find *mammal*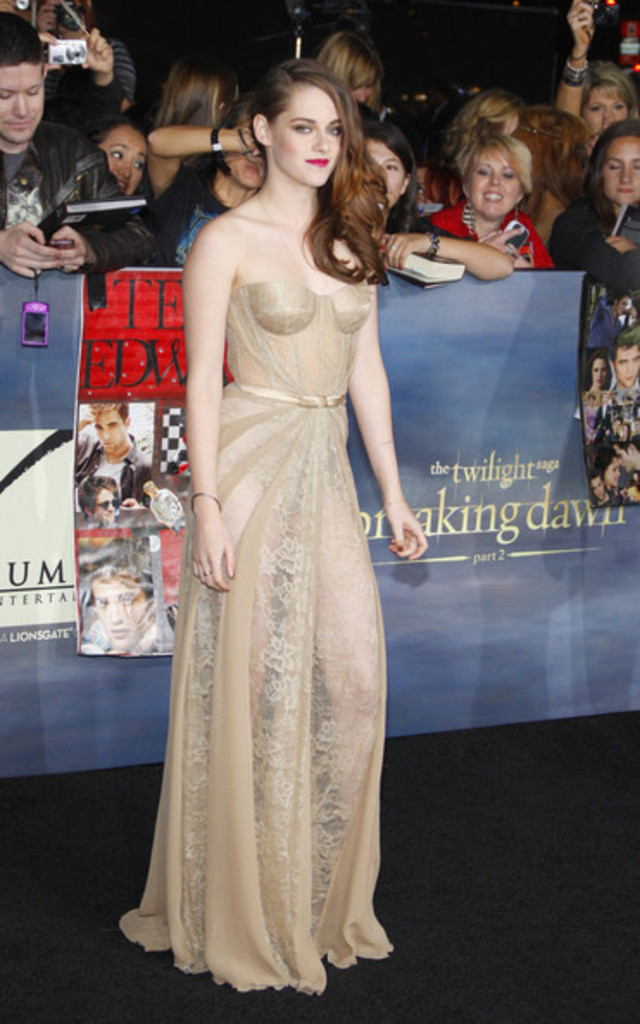
box(621, 443, 638, 502)
